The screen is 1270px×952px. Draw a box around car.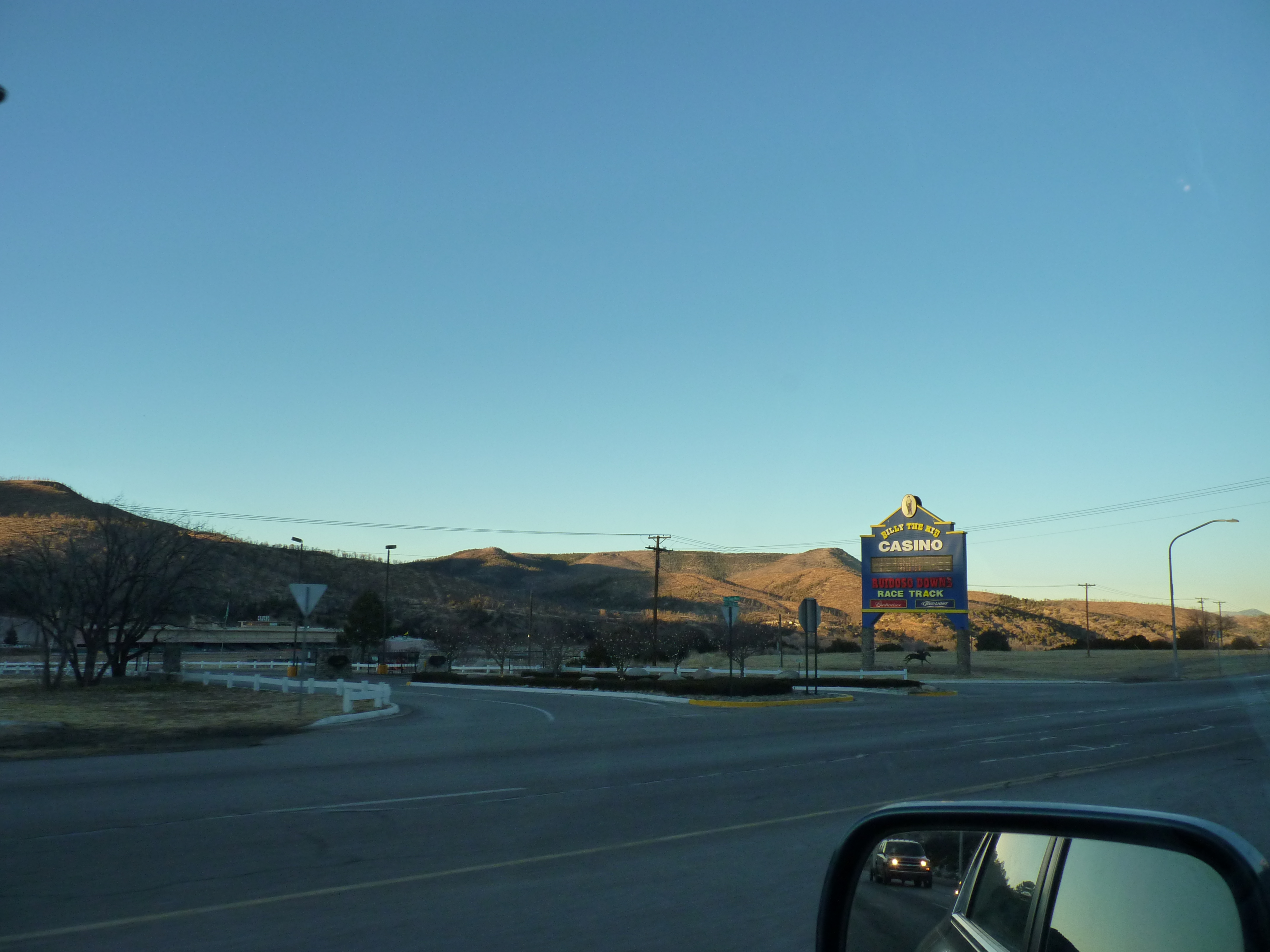
{"left": 278, "top": 266, "right": 296, "bottom": 282}.
